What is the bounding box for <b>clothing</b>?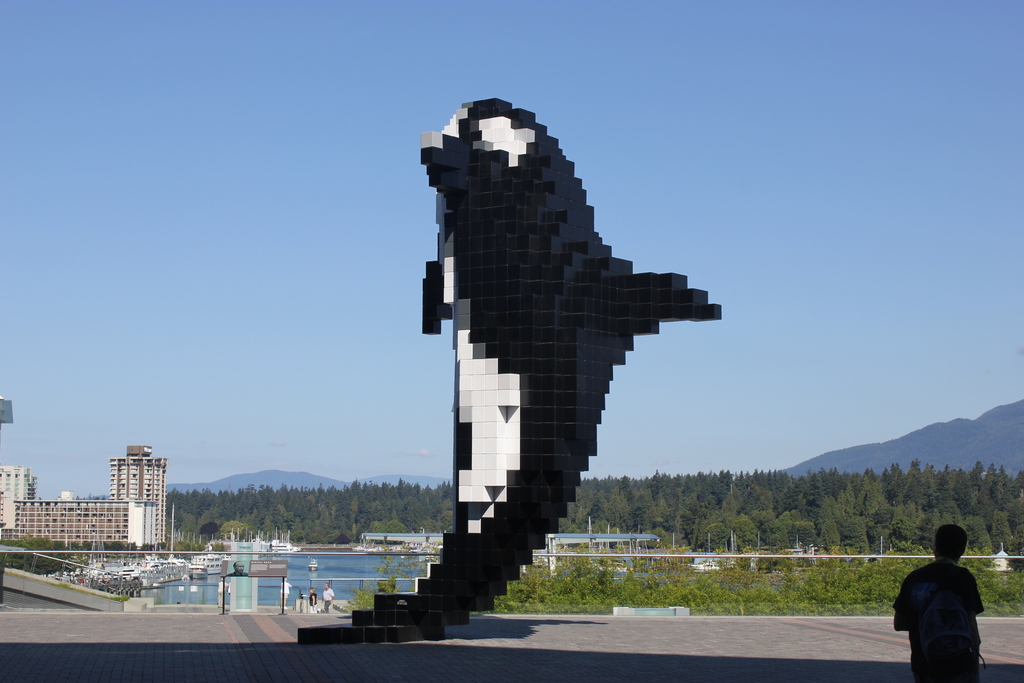
(x1=227, y1=570, x2=248, y2=577).
